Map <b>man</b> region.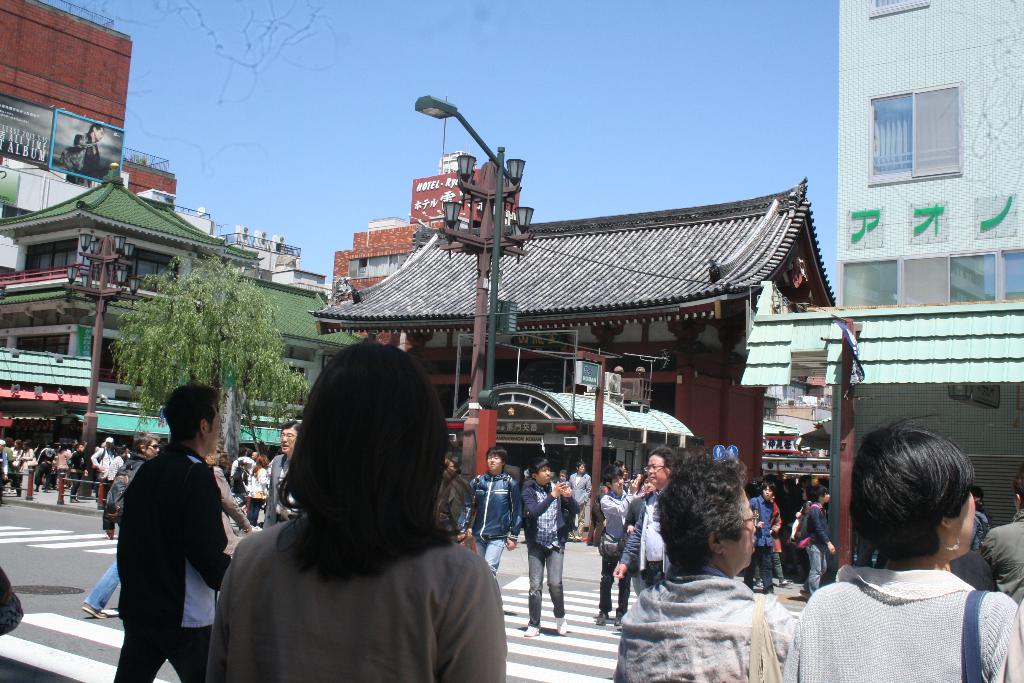
Mapped to box(800, 486, 835, 598).
